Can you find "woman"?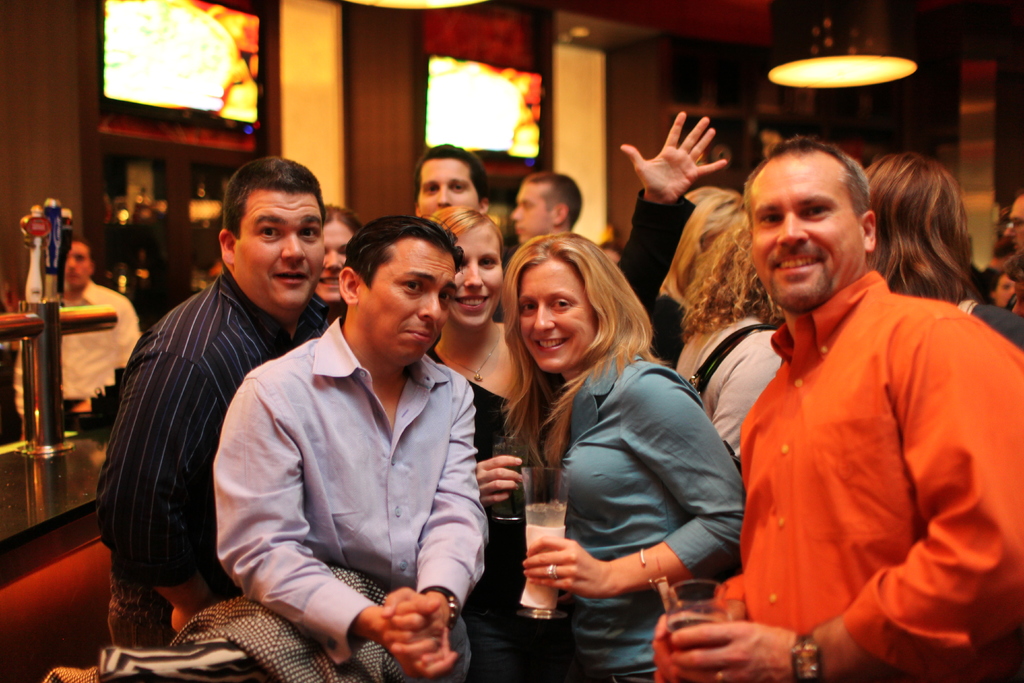
Yes, bounding box: bbox=(311, 207, 364, 309).
